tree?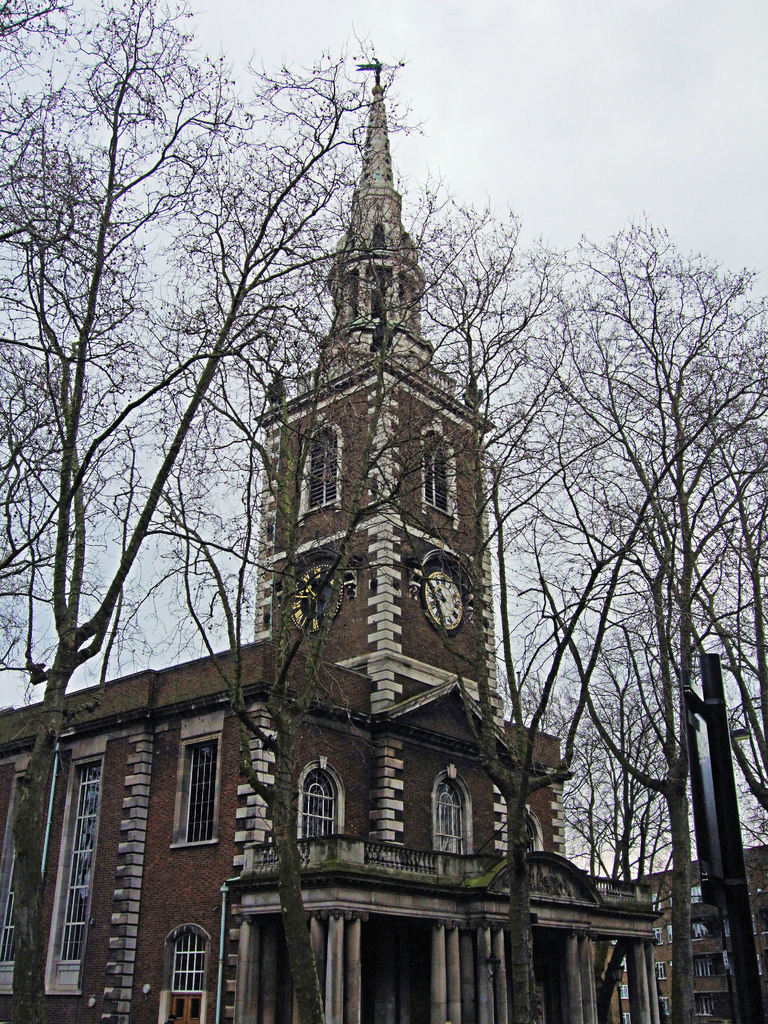
bbox=[0, 0, 436, 1023]
